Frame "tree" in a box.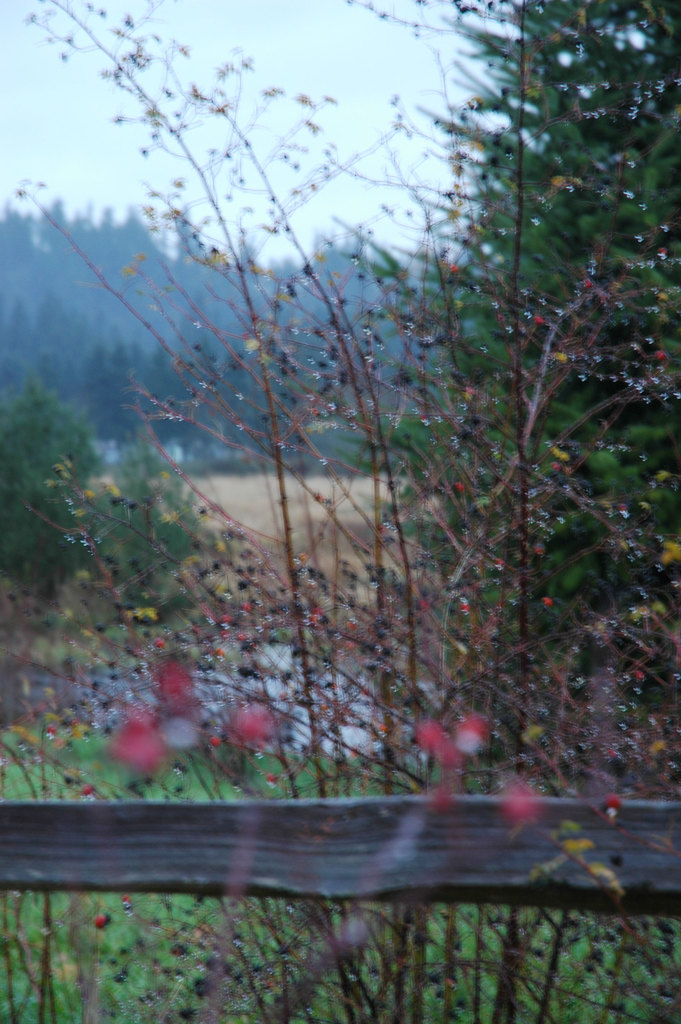
231,232,446,465.
